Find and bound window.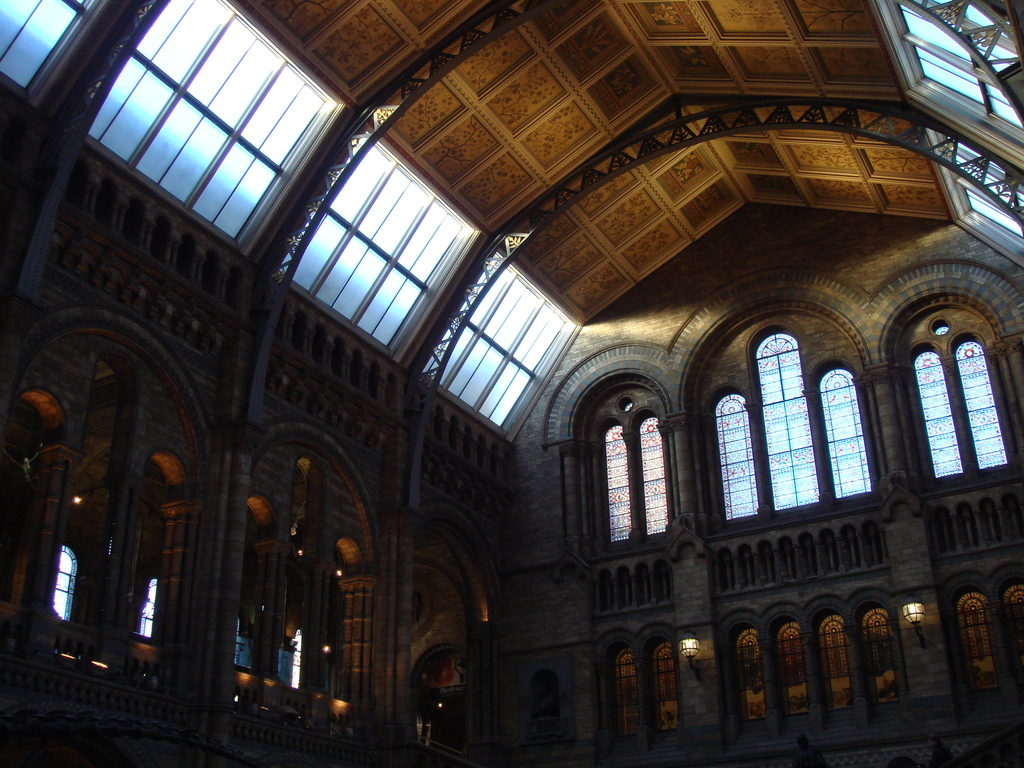
Bound: bbox(898, 3, 975, 63).
